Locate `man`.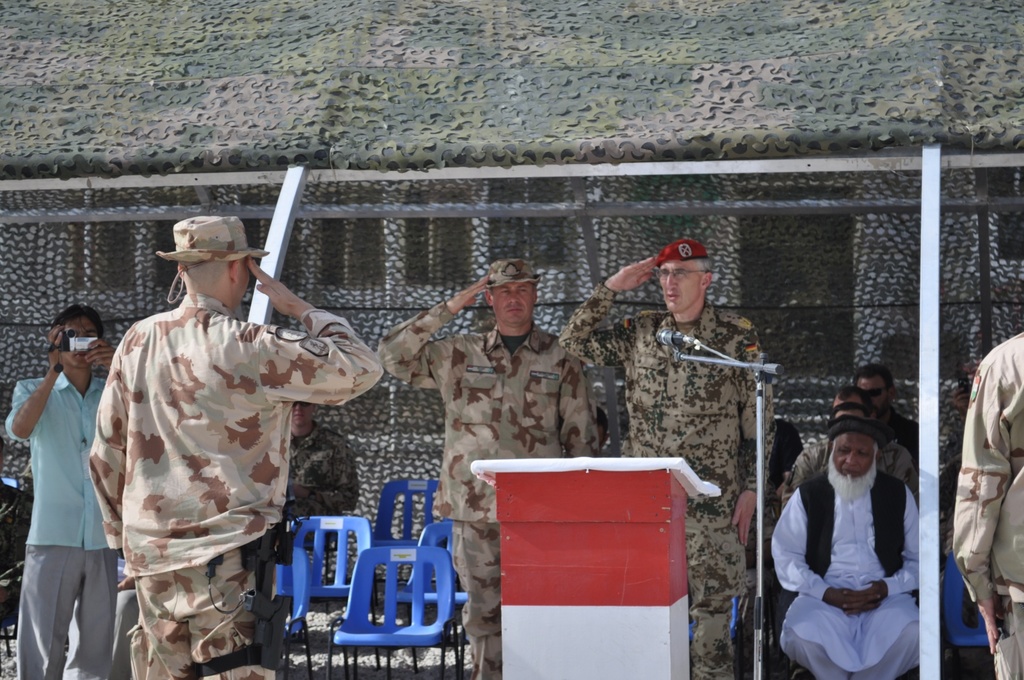
Bounding box: (x1=3, y1=298, x2=129, y2=679).
